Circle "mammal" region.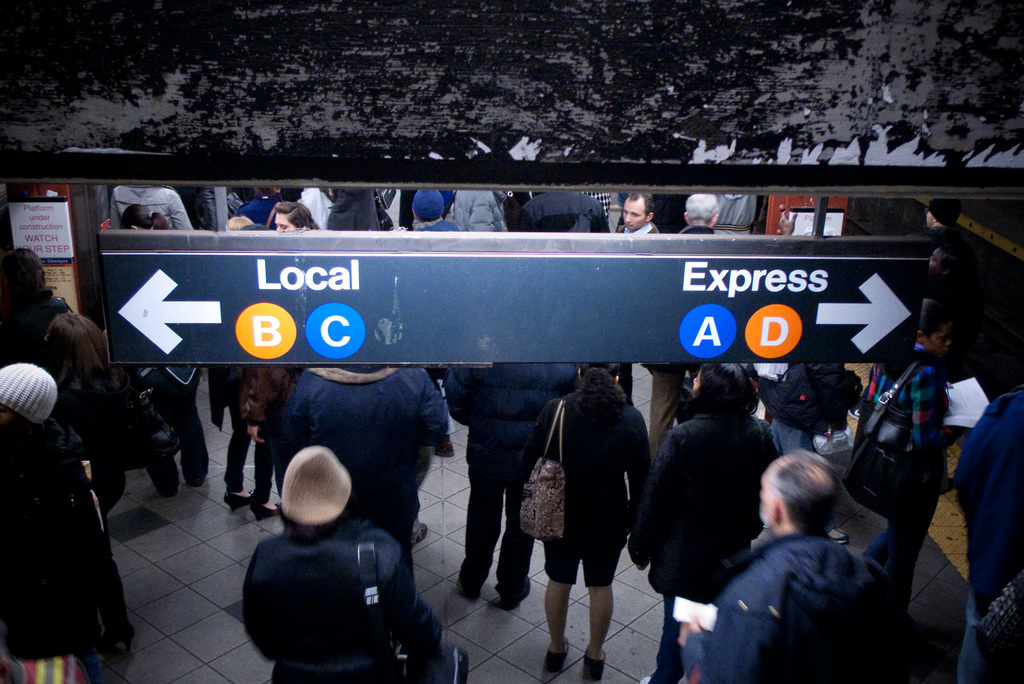
Region: (226, 184, 264, 218).
